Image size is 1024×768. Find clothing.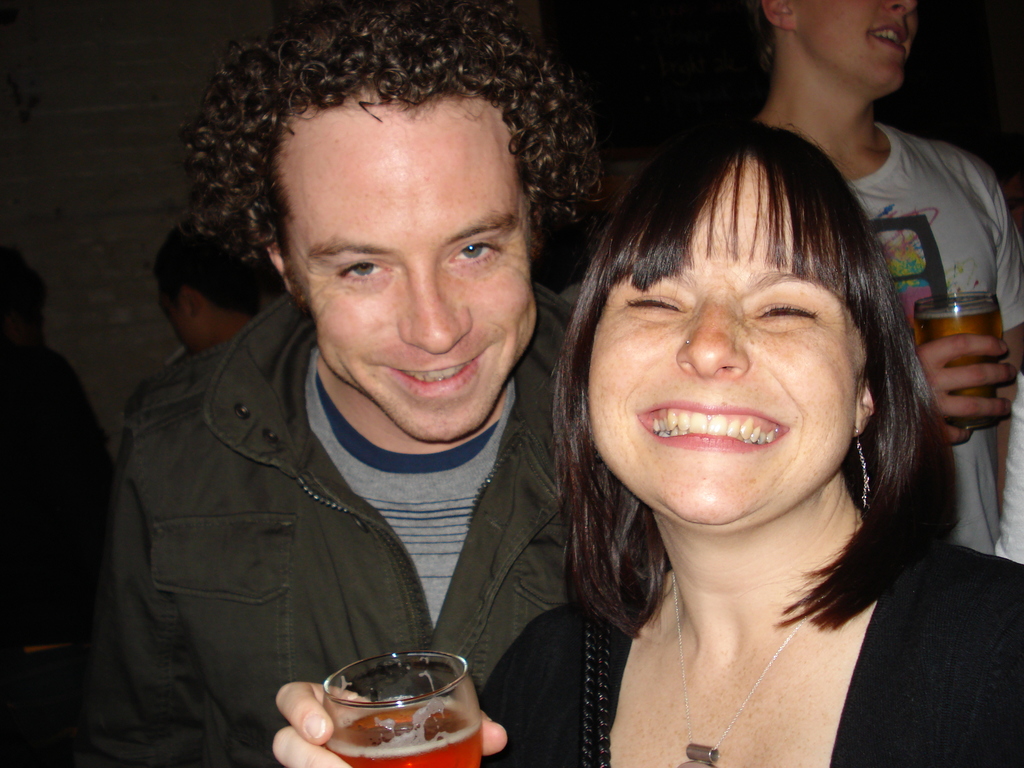
region(102, 296, 570, 767).
